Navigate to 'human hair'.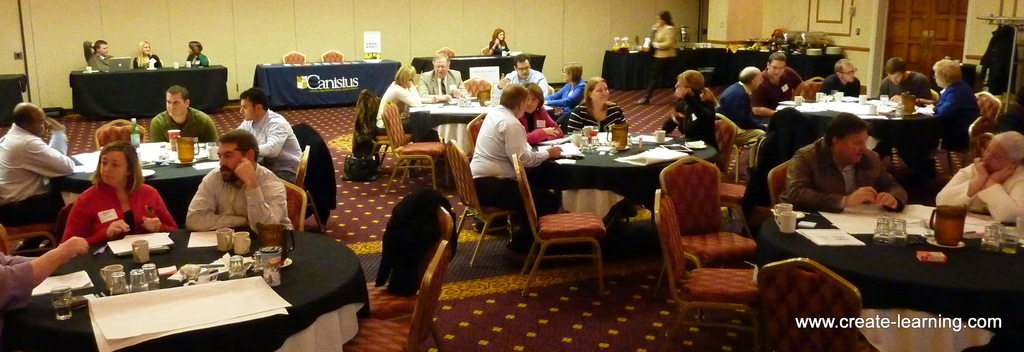
Navigation target: {"left": 96, "top": 36, "right": 109, "bottom": 52}.
